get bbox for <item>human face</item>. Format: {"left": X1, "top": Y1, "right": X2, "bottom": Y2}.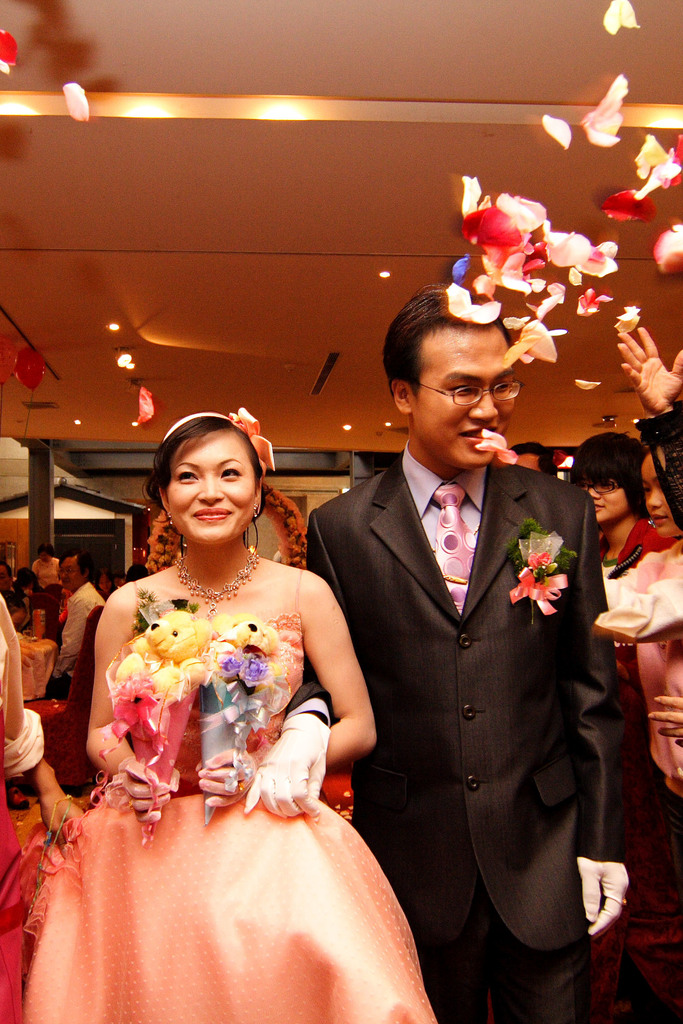
{"left": 642, "top": 459, "right": 670, "bottom": 525}.
